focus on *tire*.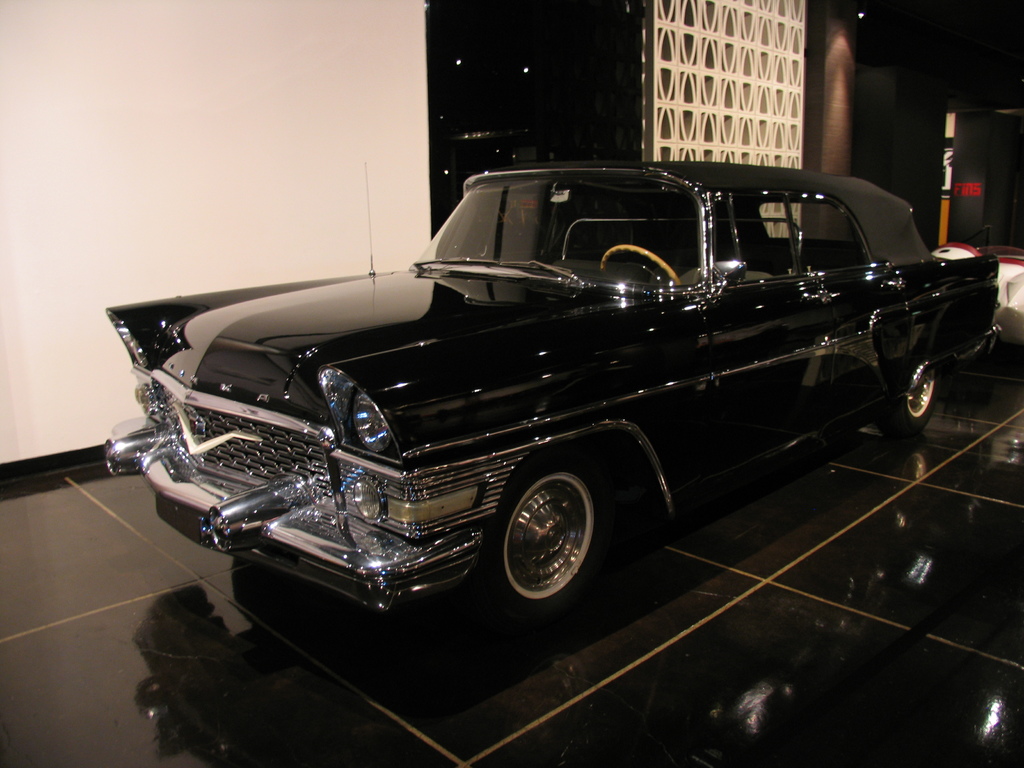
Focused at box(490, 463, 603, 606).
